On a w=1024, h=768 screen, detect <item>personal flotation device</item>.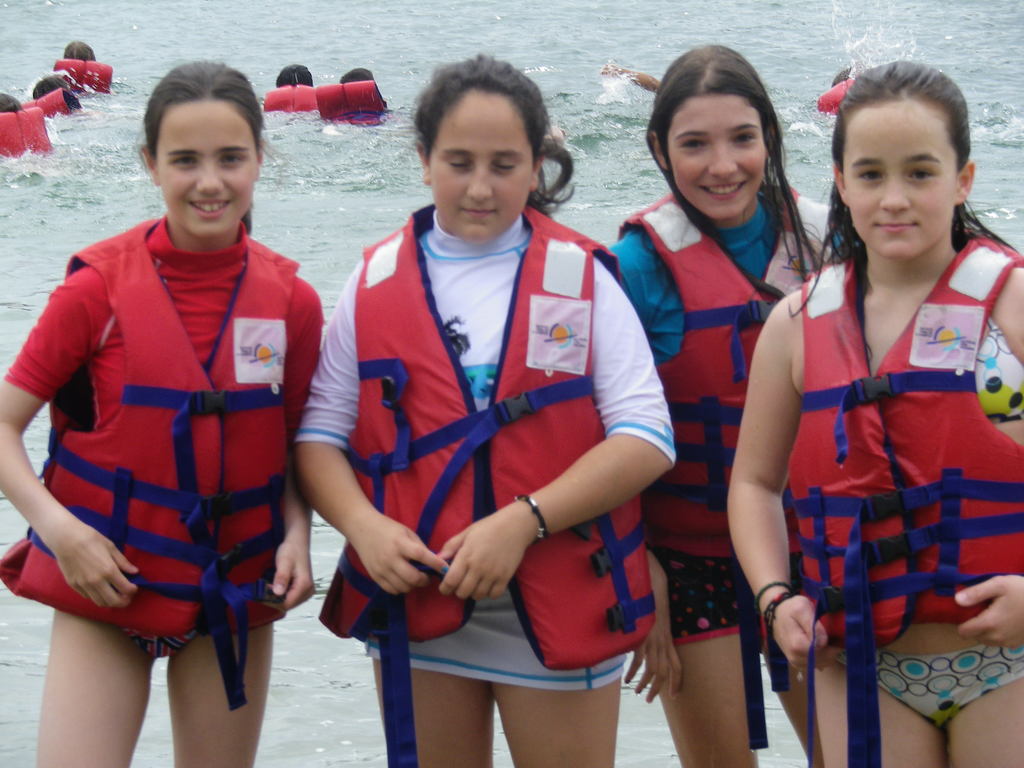
778 243 1022 648.
